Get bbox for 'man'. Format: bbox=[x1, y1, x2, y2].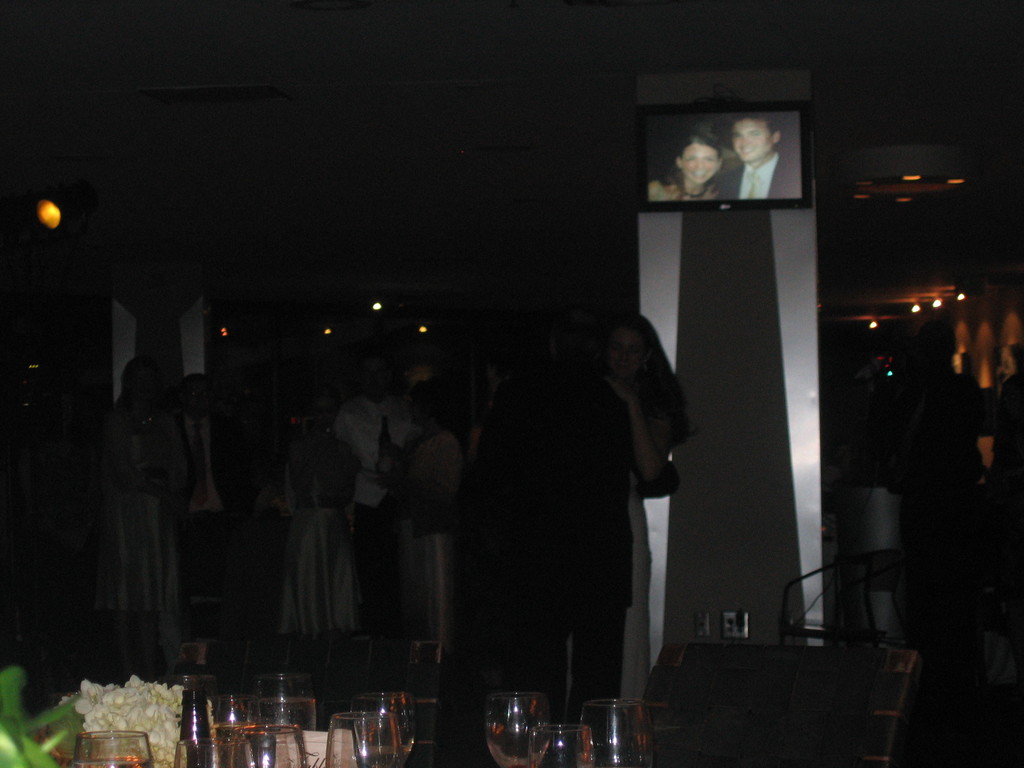
bbox=[328, 352, 429, 642].
